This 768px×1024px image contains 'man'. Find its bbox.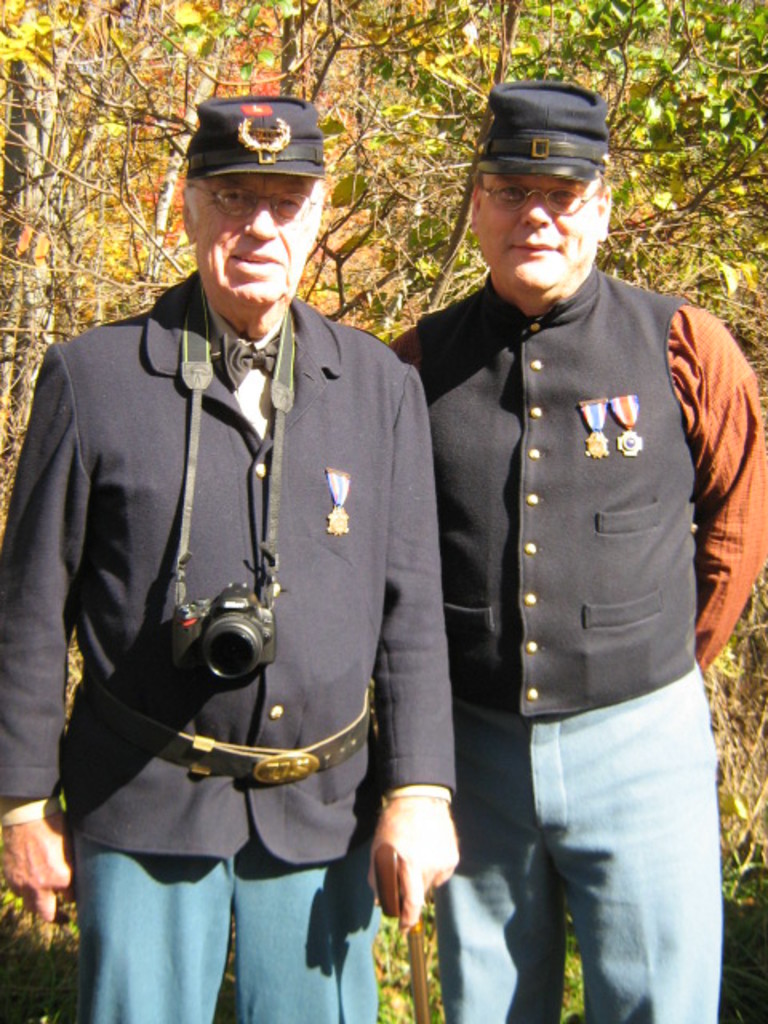
bbox(390, 77, 766, 1022).
